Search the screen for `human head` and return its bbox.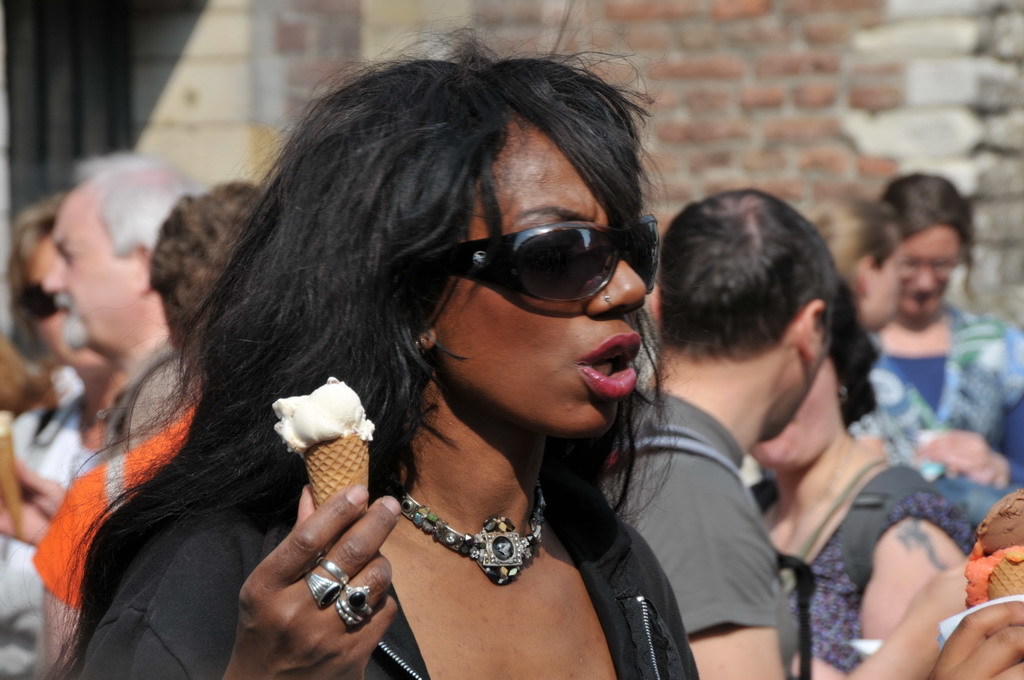
Found: pyautogui.locateOnScreen(743, 274, 883, 472).
